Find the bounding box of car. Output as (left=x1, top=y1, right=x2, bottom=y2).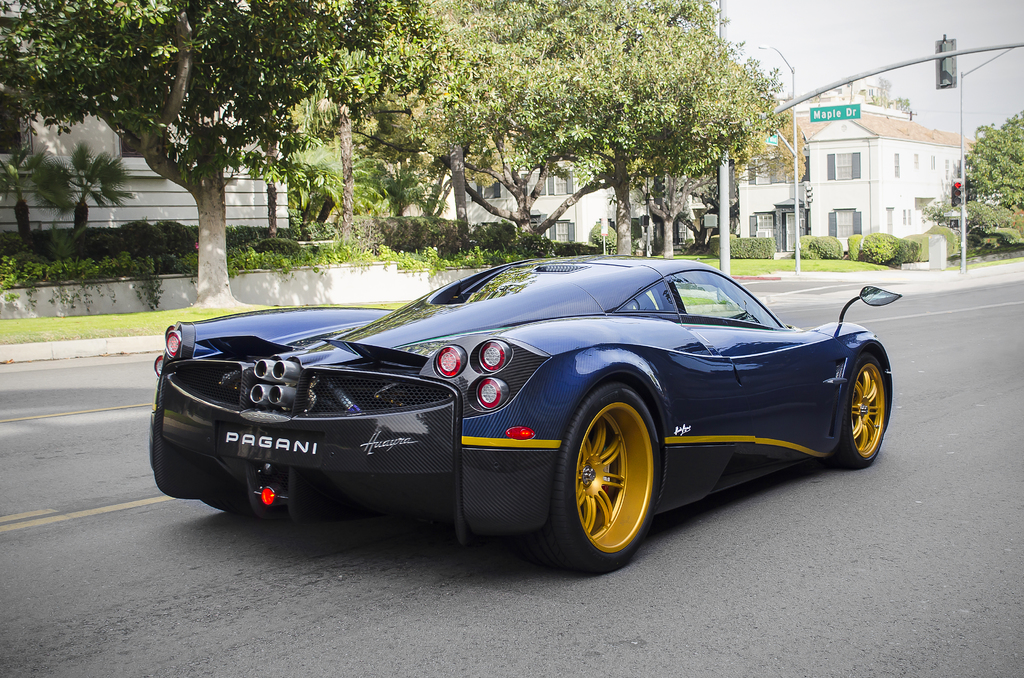
(left=145, top=244, right=902, bottom=581).
